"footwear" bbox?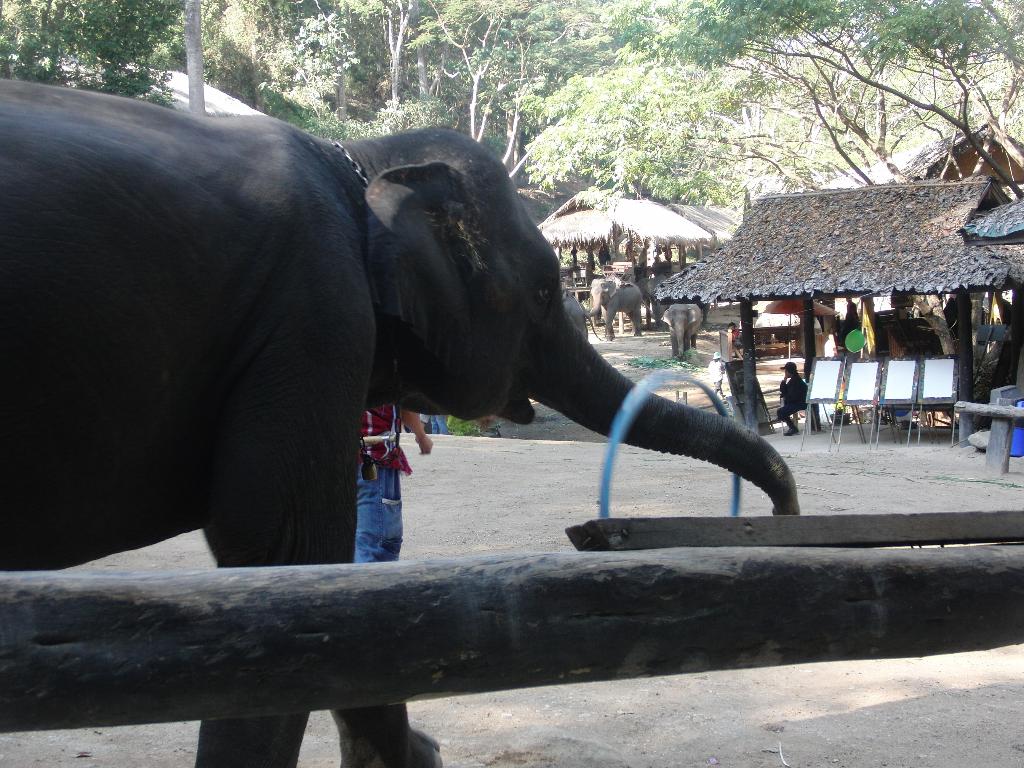
335/732/446/767
